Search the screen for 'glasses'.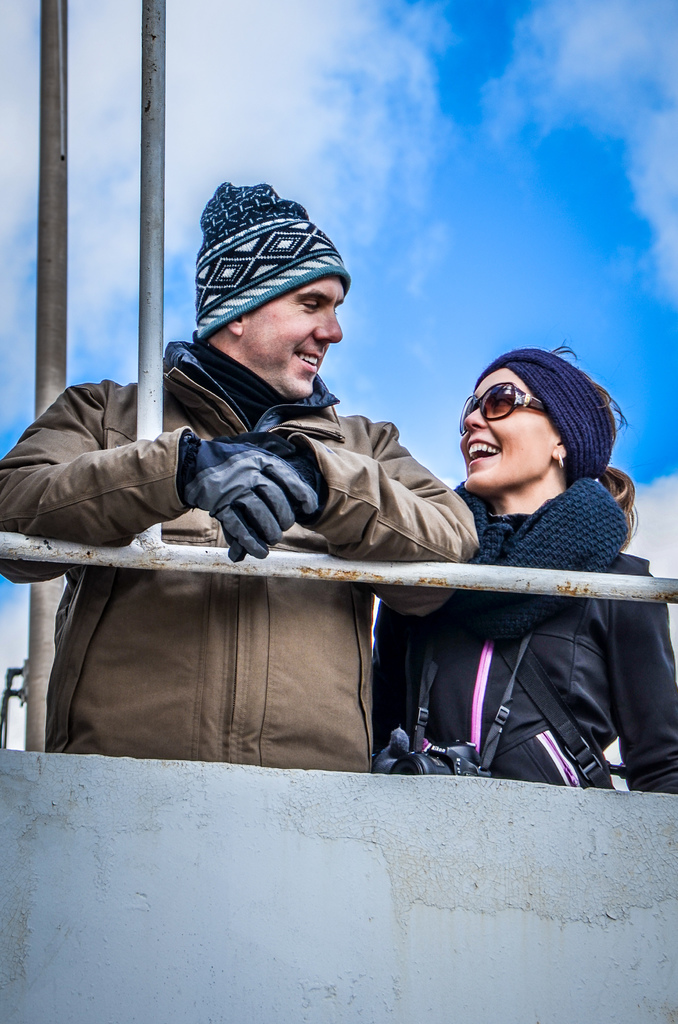
Found at (455,379,547,426).
